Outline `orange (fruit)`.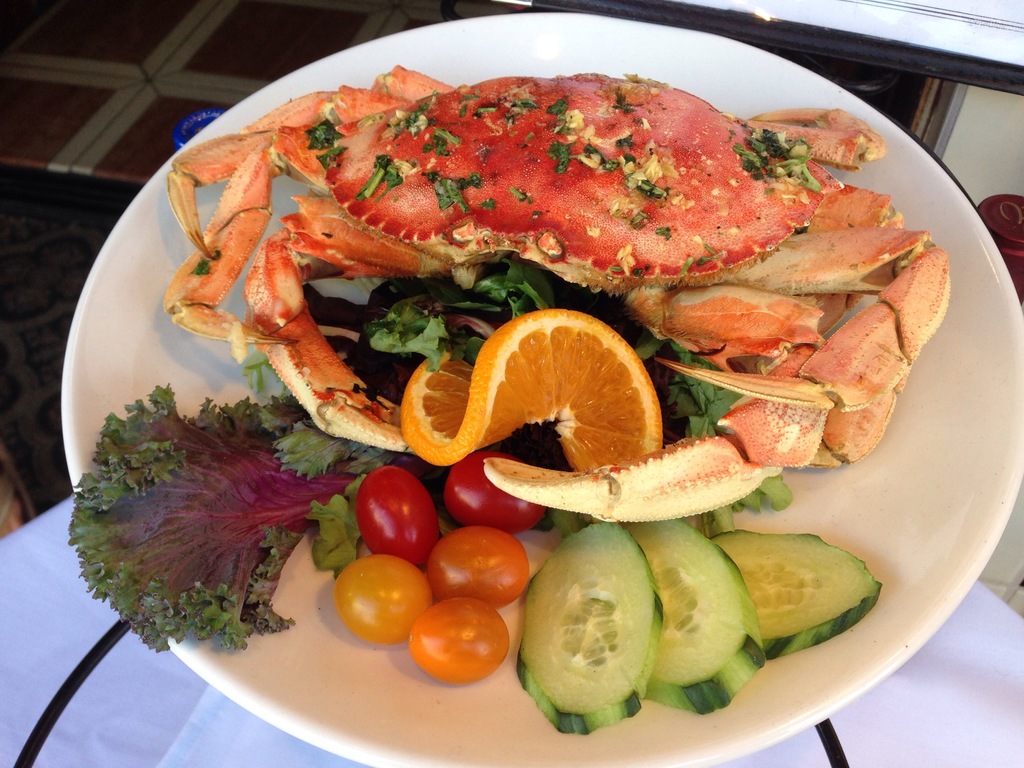
Outline: 396,310,664,474.
